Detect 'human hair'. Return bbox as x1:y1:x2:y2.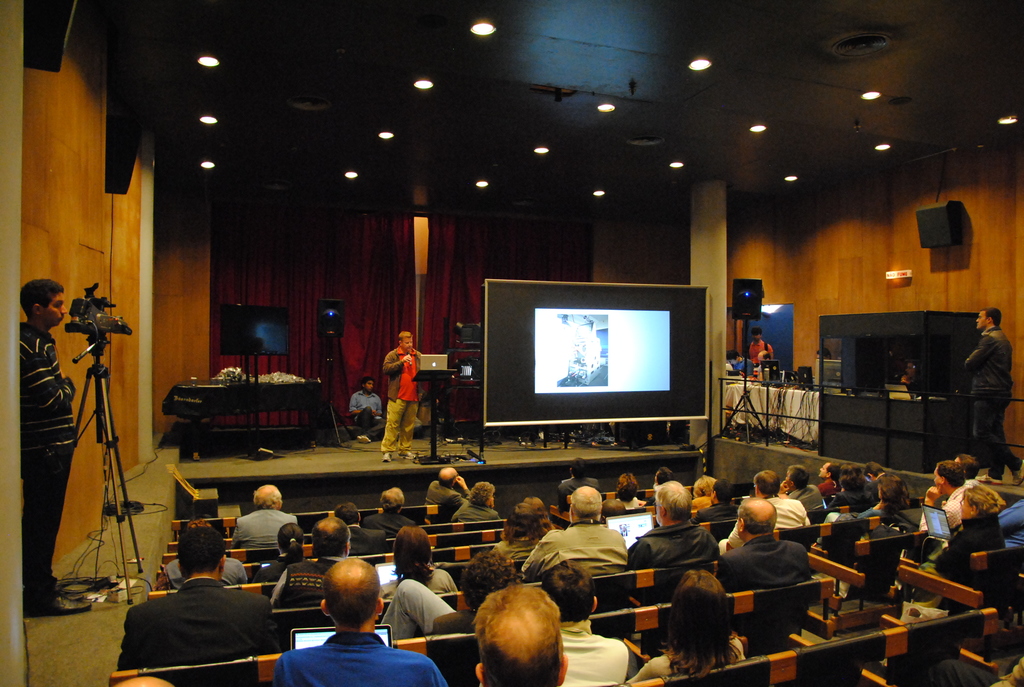
936:461:967:487.
